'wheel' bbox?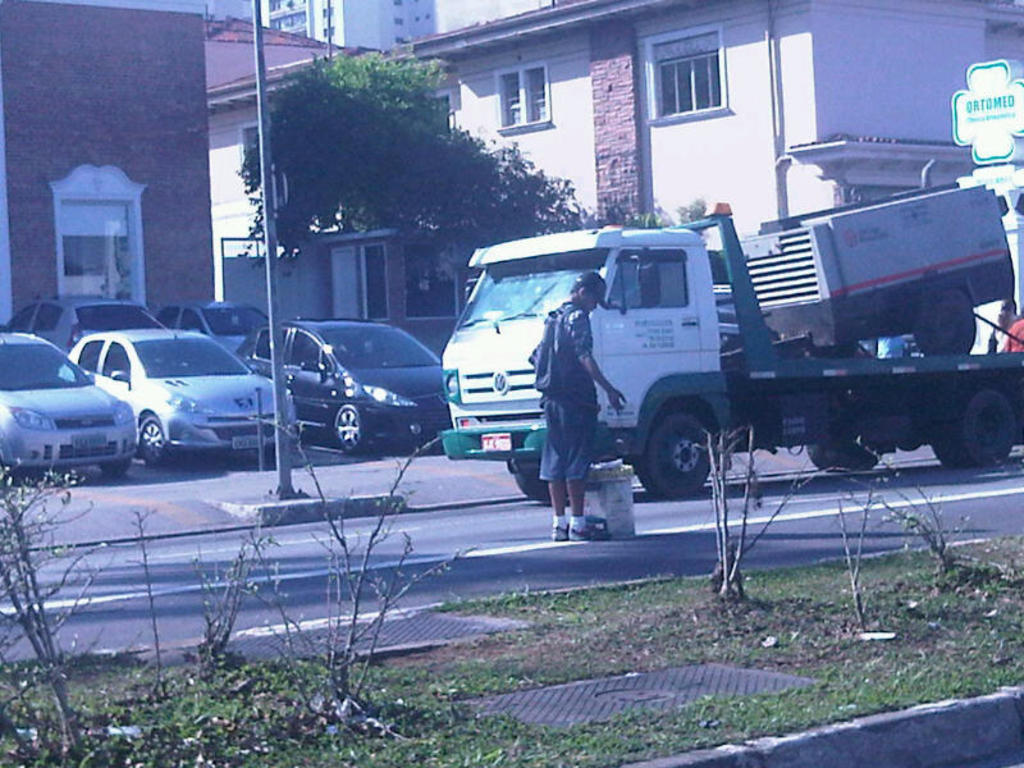
<box>808,444,838,471</box>
